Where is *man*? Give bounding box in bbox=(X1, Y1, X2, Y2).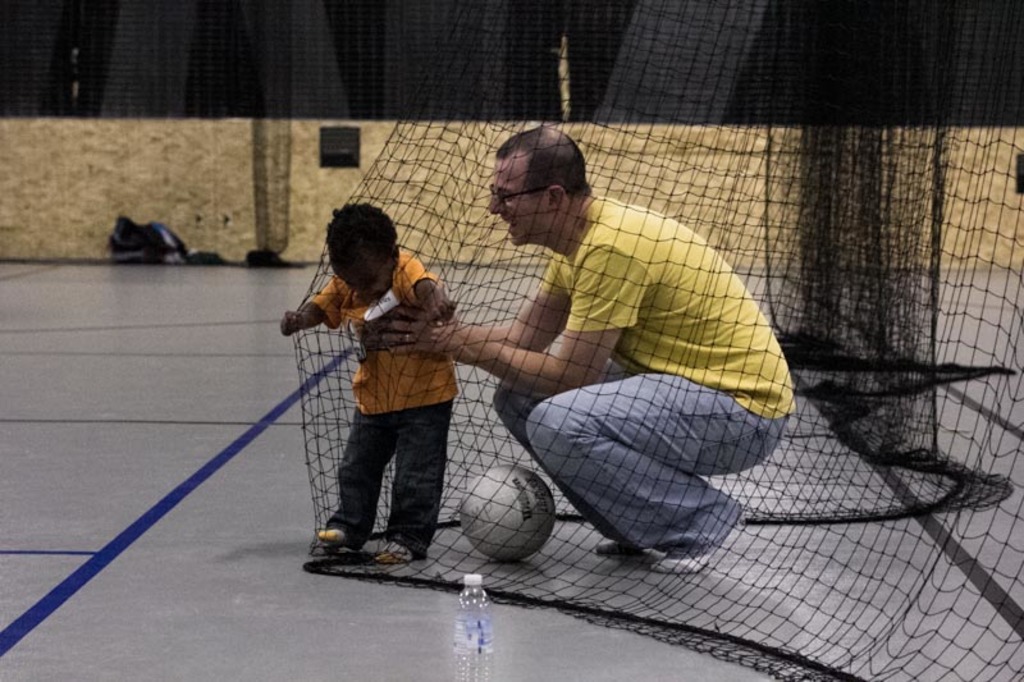
bbox=(438, 119, 786, 558).
